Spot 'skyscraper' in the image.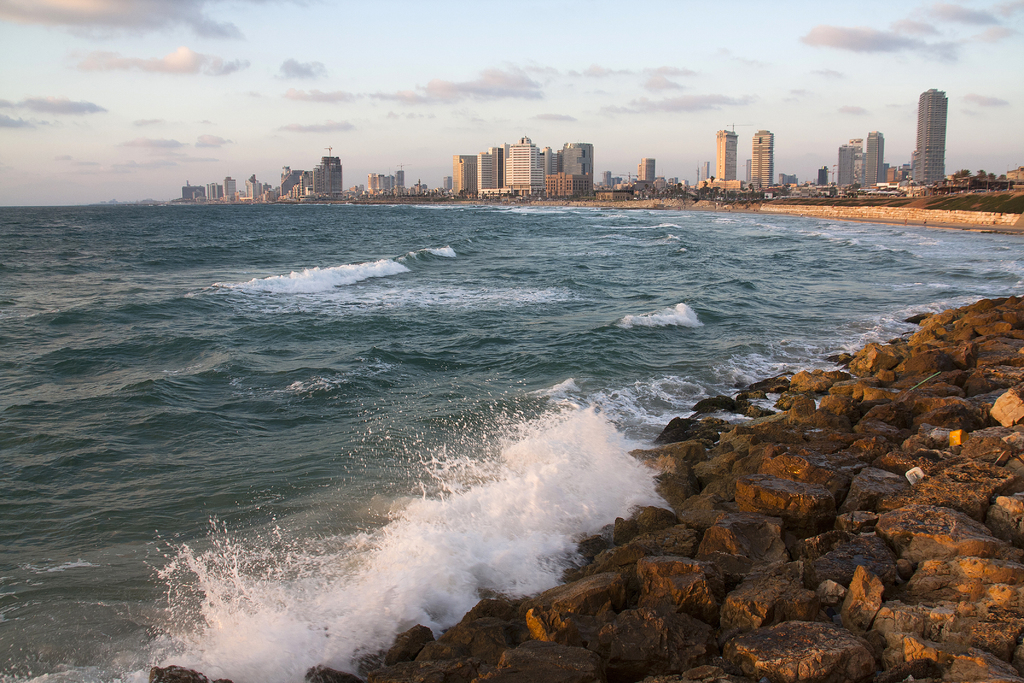
'skyscraper' found at {"x1": 248, "y1": 173, "x2": 264, "y2": 198}.
